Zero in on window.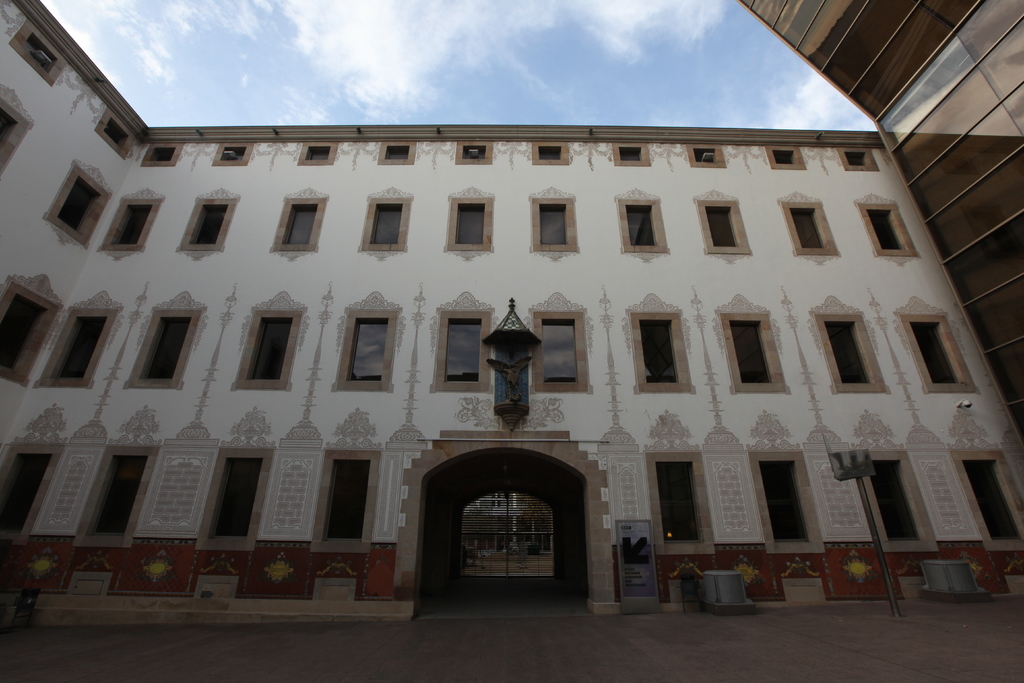
Zeroed in: (left=729, top=325, right=779, bottom=387).
